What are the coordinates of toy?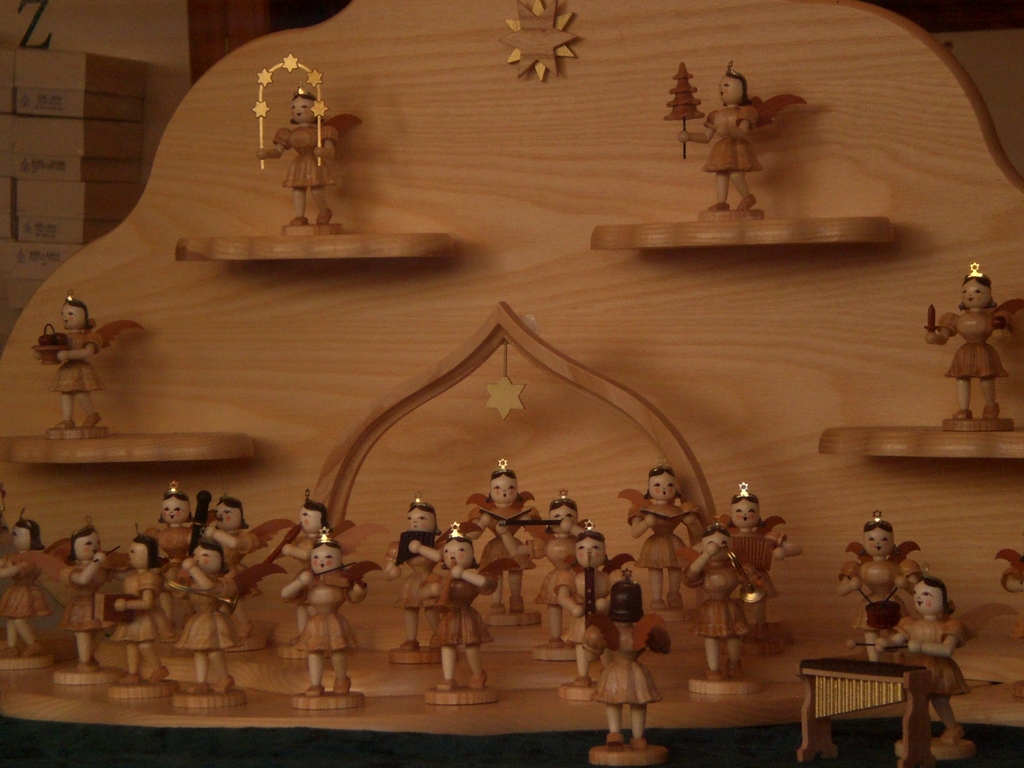
<bbox>161, 545, 232, 705</bbox>.
